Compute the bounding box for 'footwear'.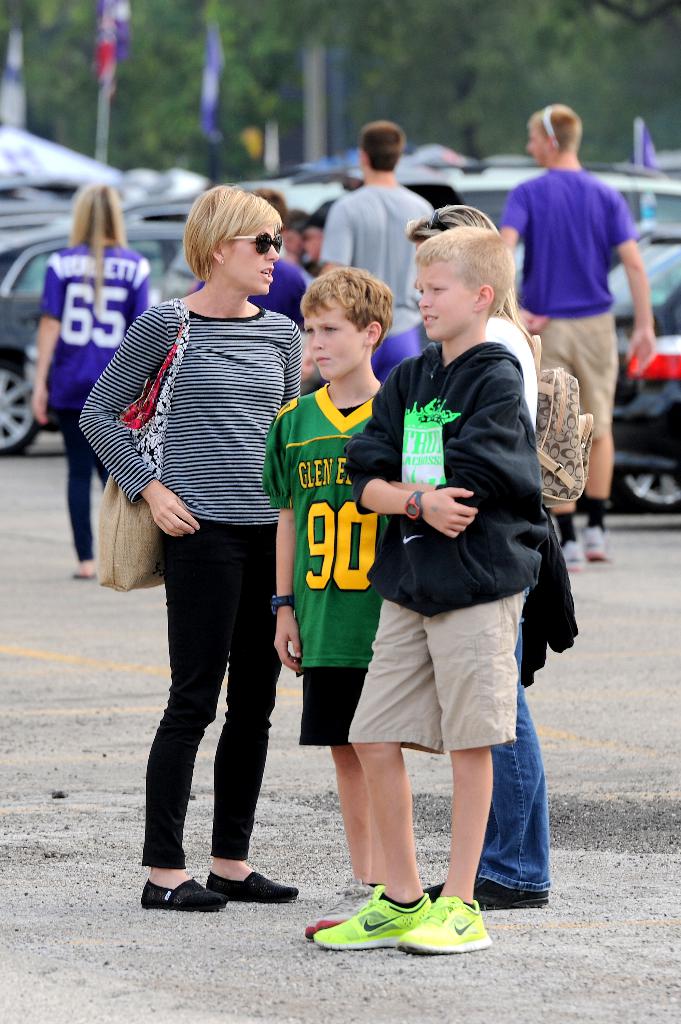
pyautogui.locateOnScreen(313, 888, 430, 951).
